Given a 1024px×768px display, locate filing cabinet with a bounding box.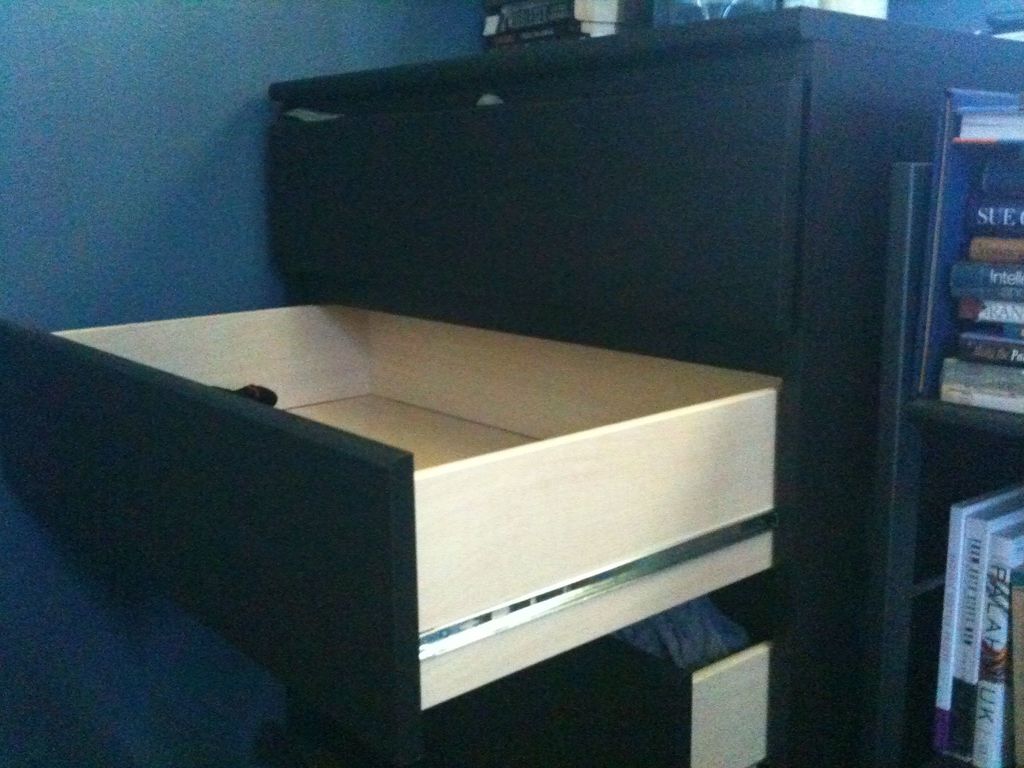
Located: 0,12,1021,767.
